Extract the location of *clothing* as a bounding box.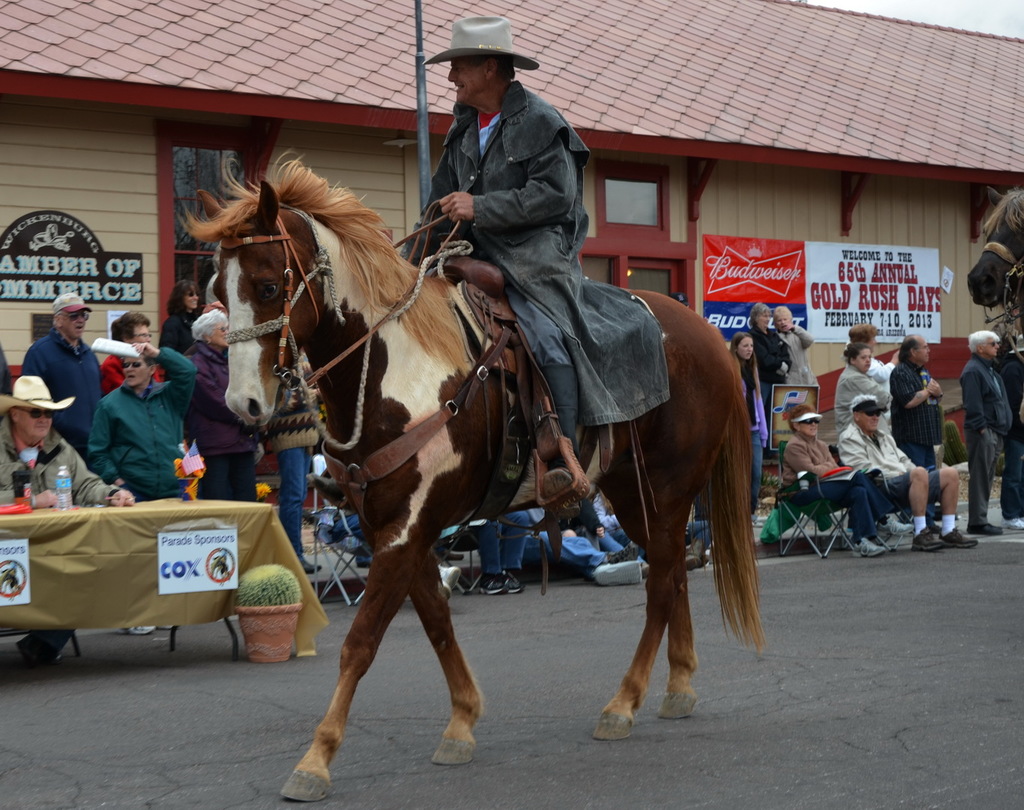
left=525, top=528, right=612, bottom=569.
